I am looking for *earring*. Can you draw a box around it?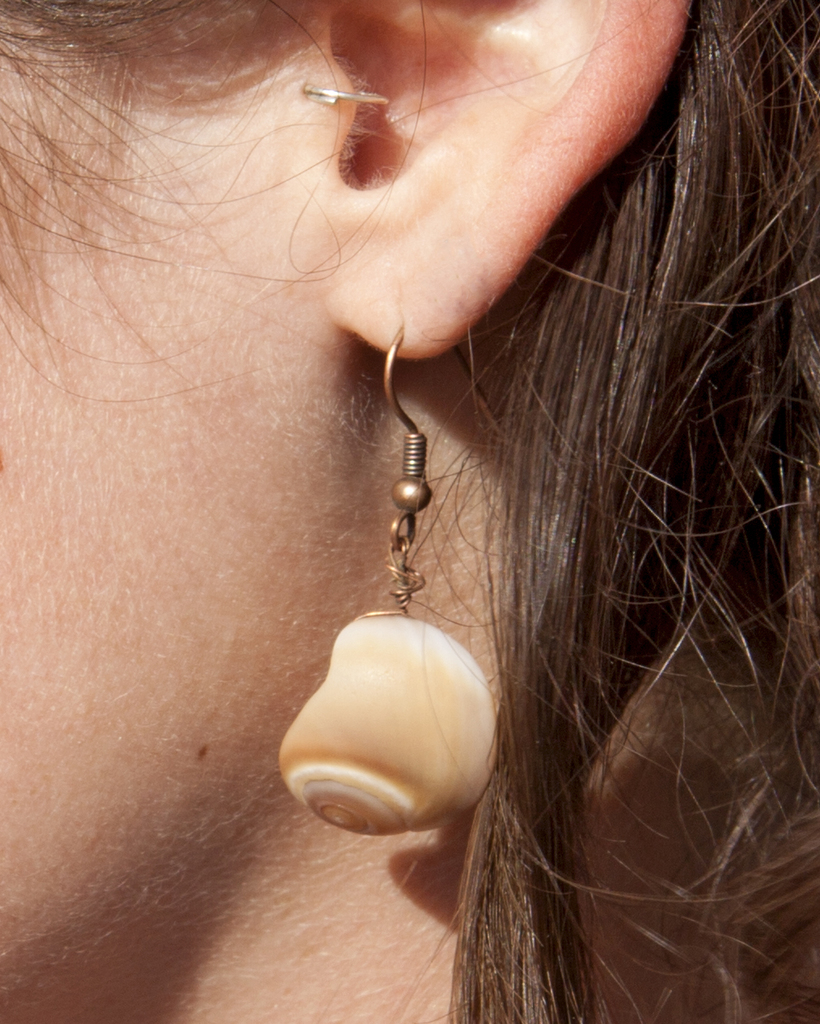
Sure, the bounding box is bbox=(279, 319, 514, 839).
